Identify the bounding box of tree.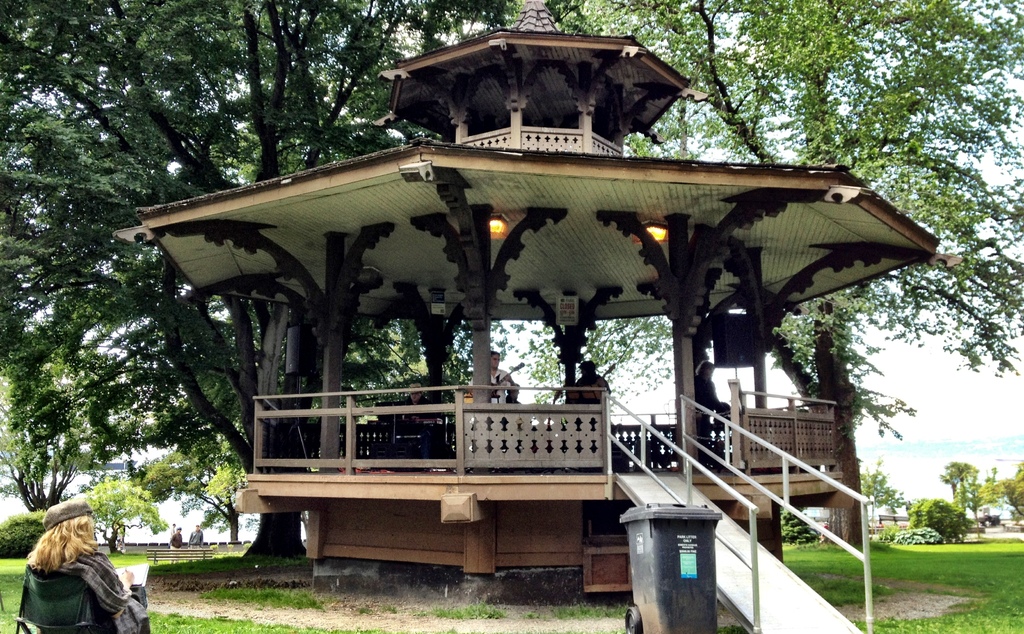
[x1=0, y1=0, x2=714, y2=563].
